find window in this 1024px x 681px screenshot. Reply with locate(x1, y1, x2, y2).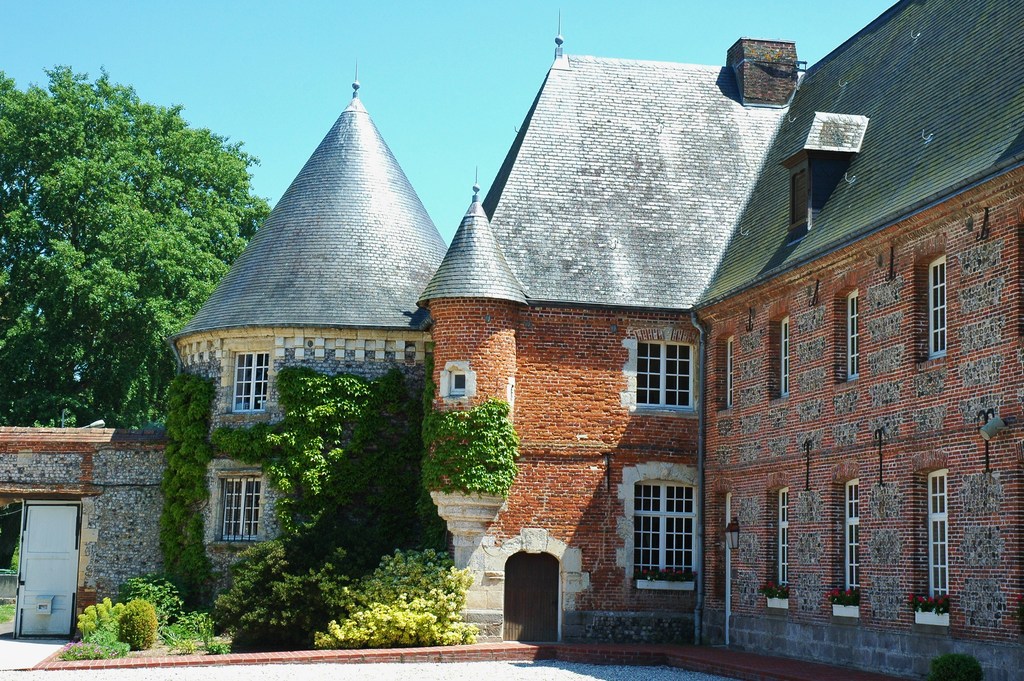
locate(815, 272, 871, 390).
